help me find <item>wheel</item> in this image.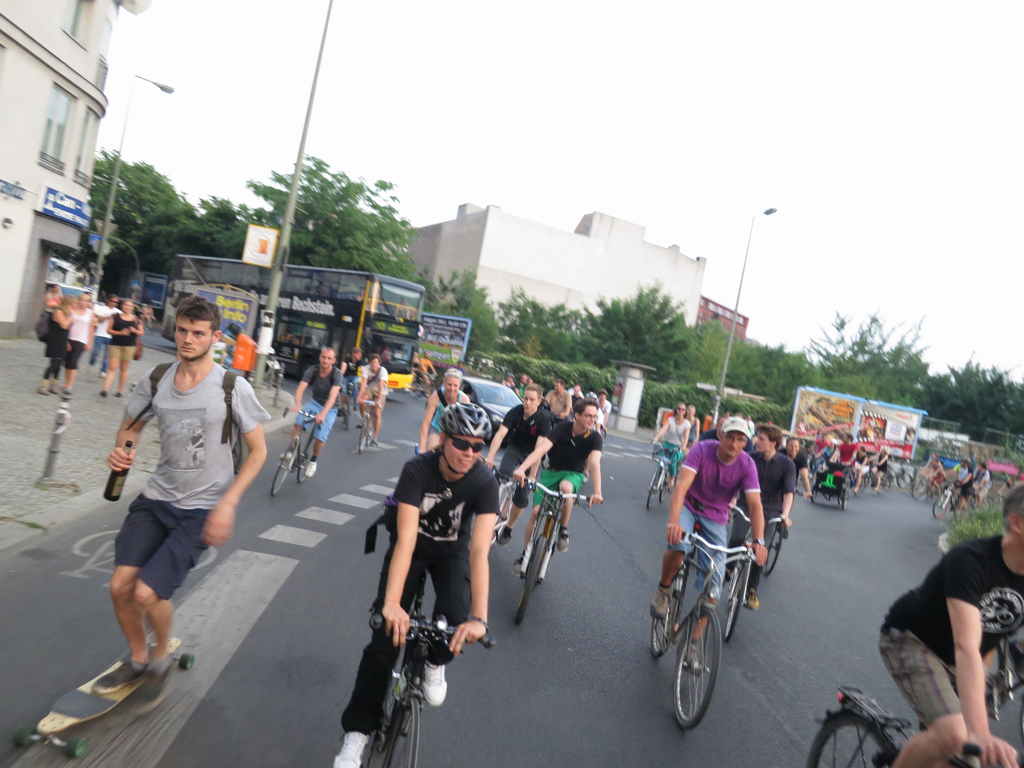
Found it: box(493, 495, 515, 548).
